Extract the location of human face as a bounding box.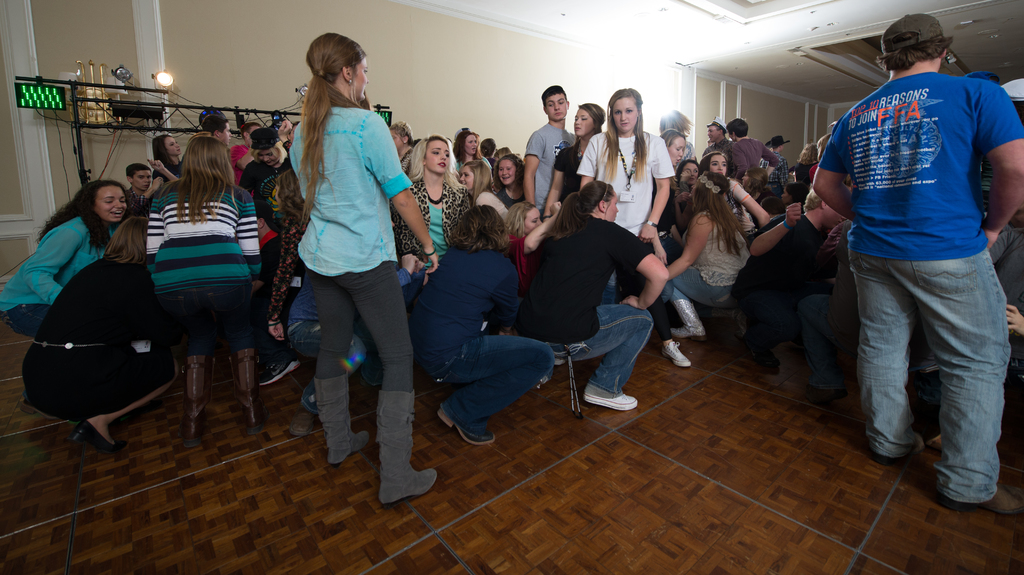
(left=96, top=186, right=127, bottom=219).
